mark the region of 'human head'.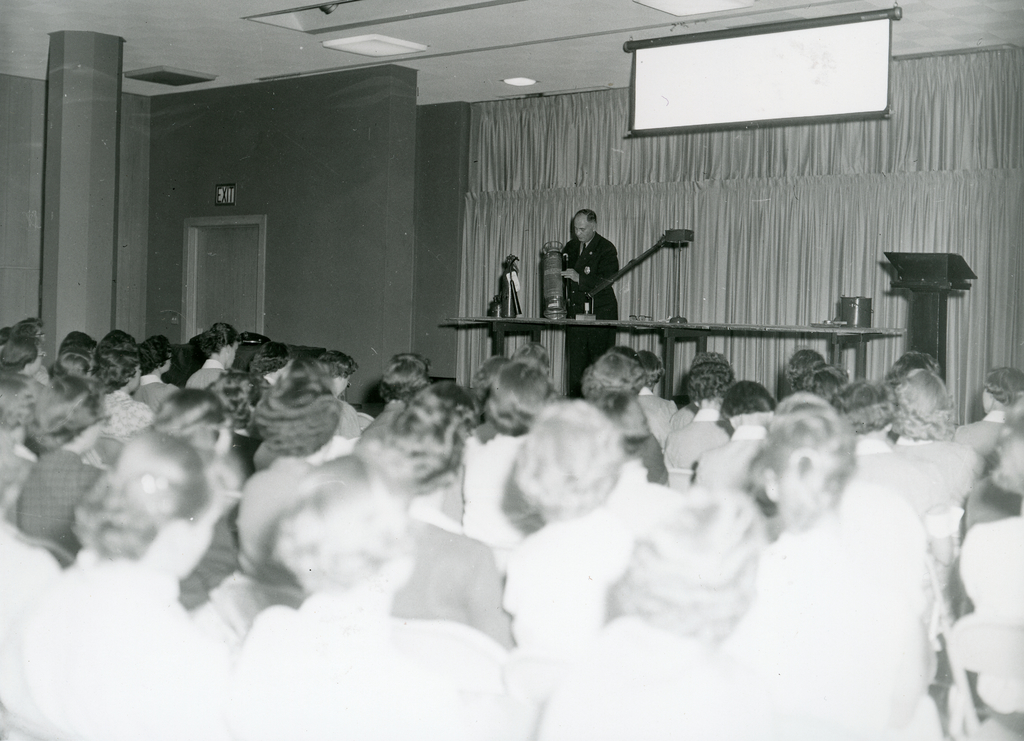
Region: box=[276, 451, 426, 600].
